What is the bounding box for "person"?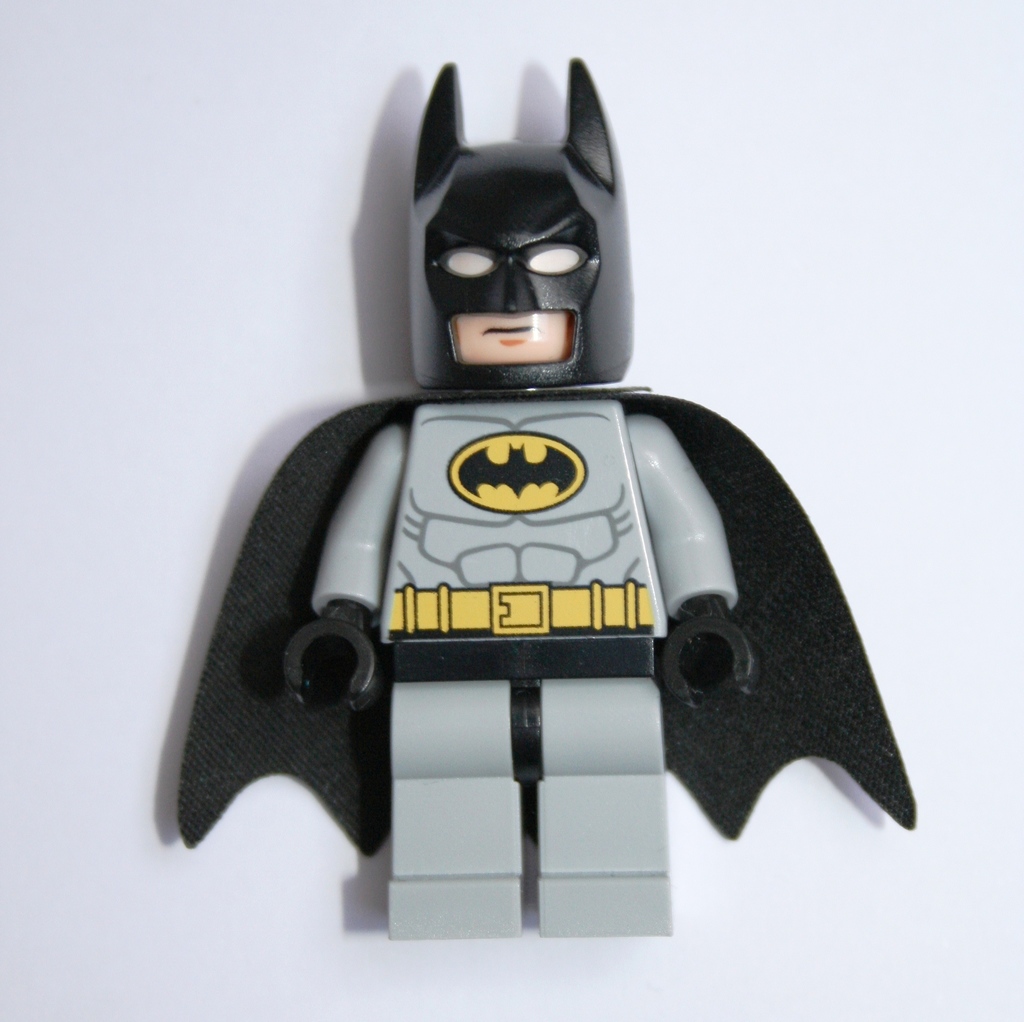
178,56,915,934.
